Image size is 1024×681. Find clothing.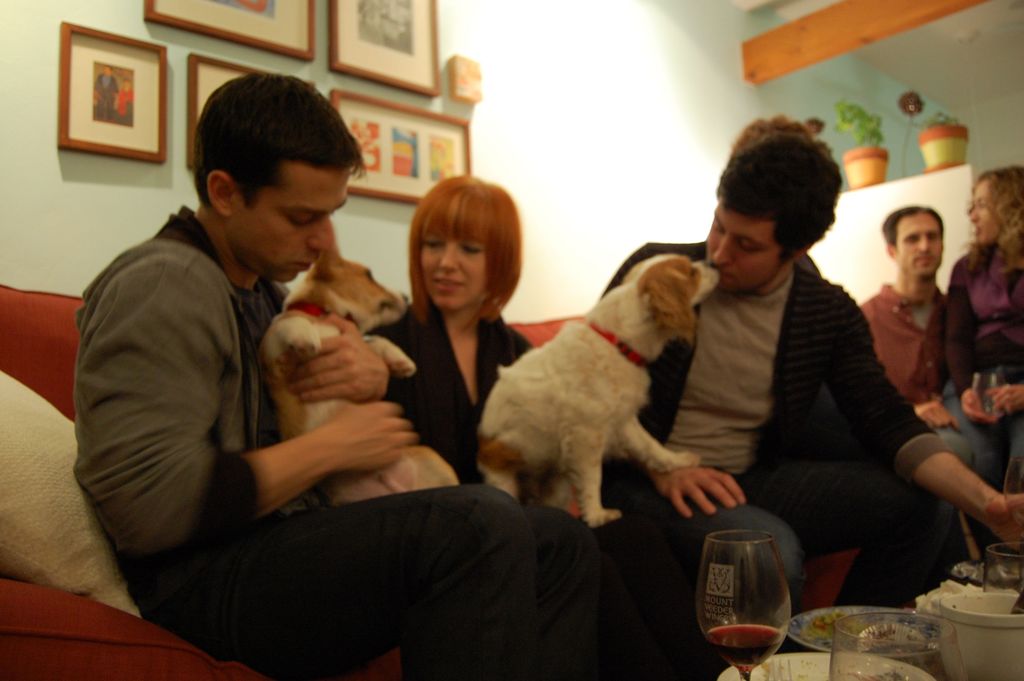
<bbox>854, 281, 961, 475</bbox>.
